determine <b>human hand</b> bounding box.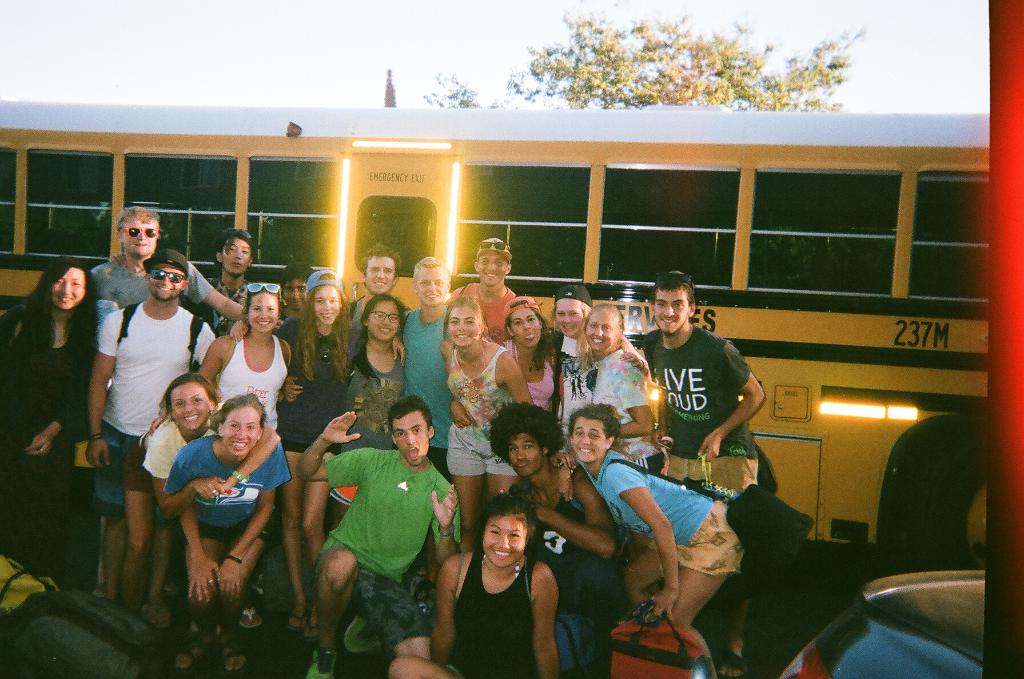
Determined: crop(187, 550, 221, 602).
